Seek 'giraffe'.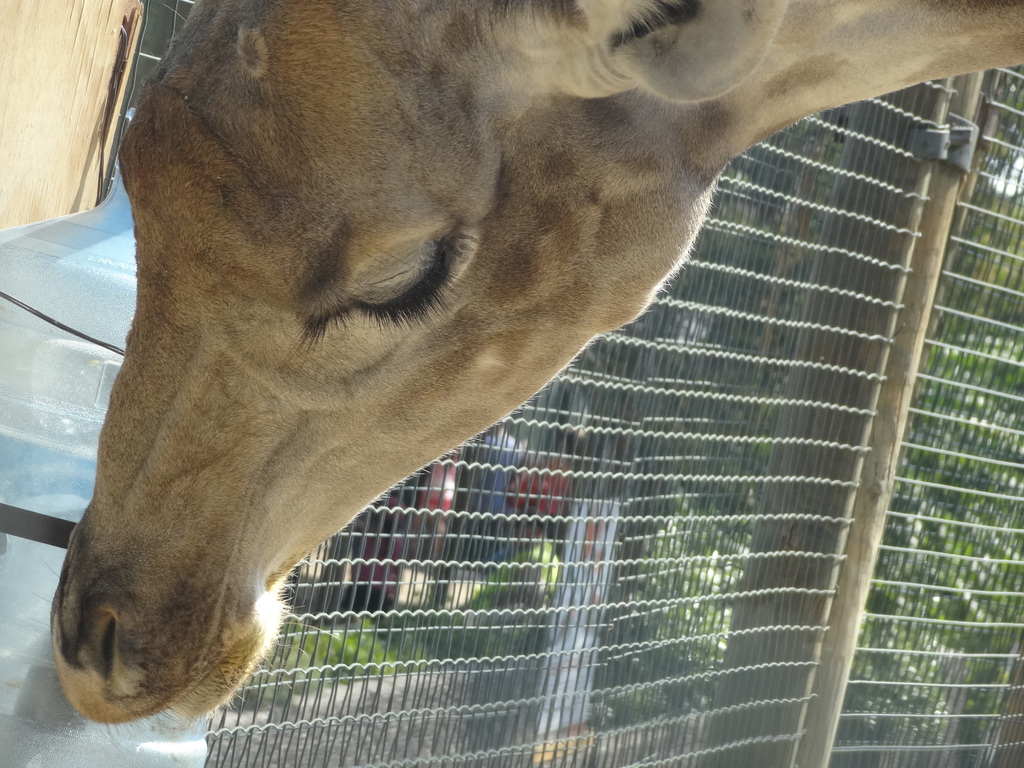
box=[37, 4, 1022, 741].
